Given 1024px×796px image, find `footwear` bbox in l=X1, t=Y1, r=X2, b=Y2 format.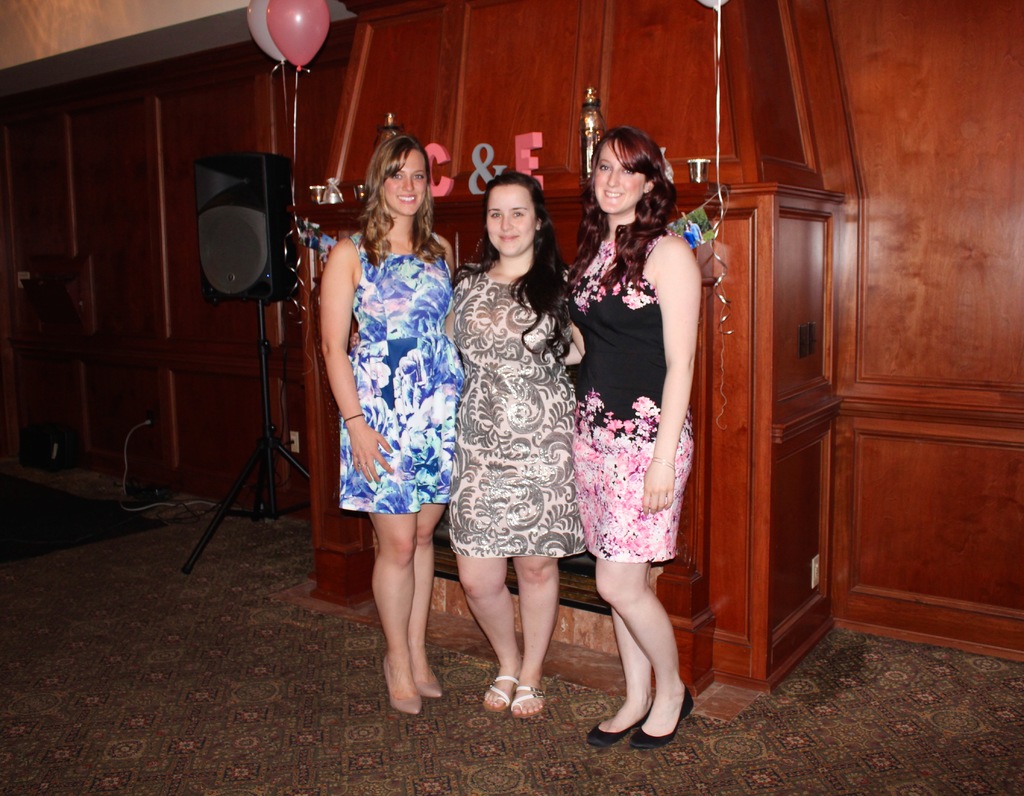
l=509, t=683, r=547, b=719.
